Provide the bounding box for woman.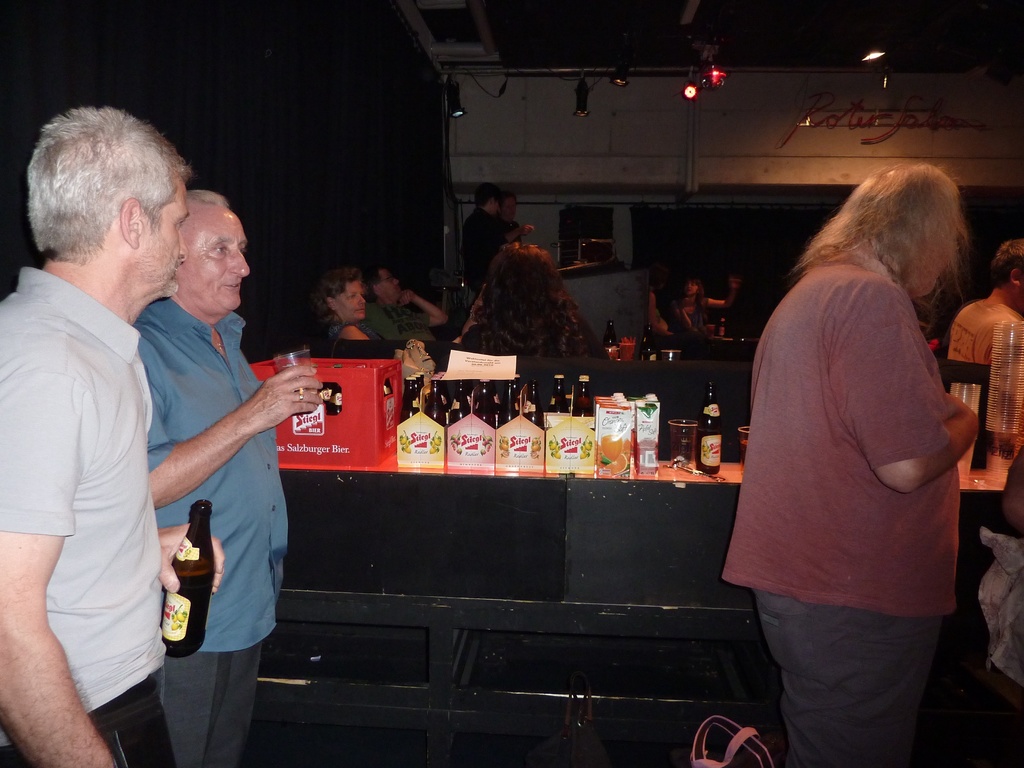
(318, 268, 376, 341).
